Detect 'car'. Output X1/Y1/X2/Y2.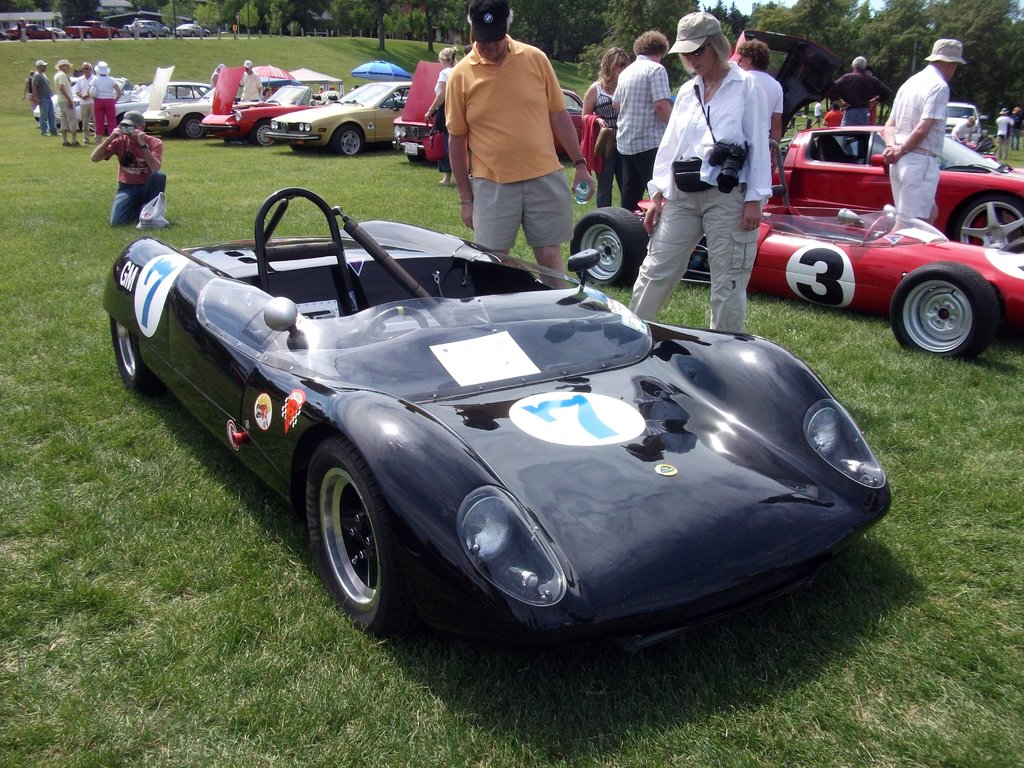
8/23/65/44.
